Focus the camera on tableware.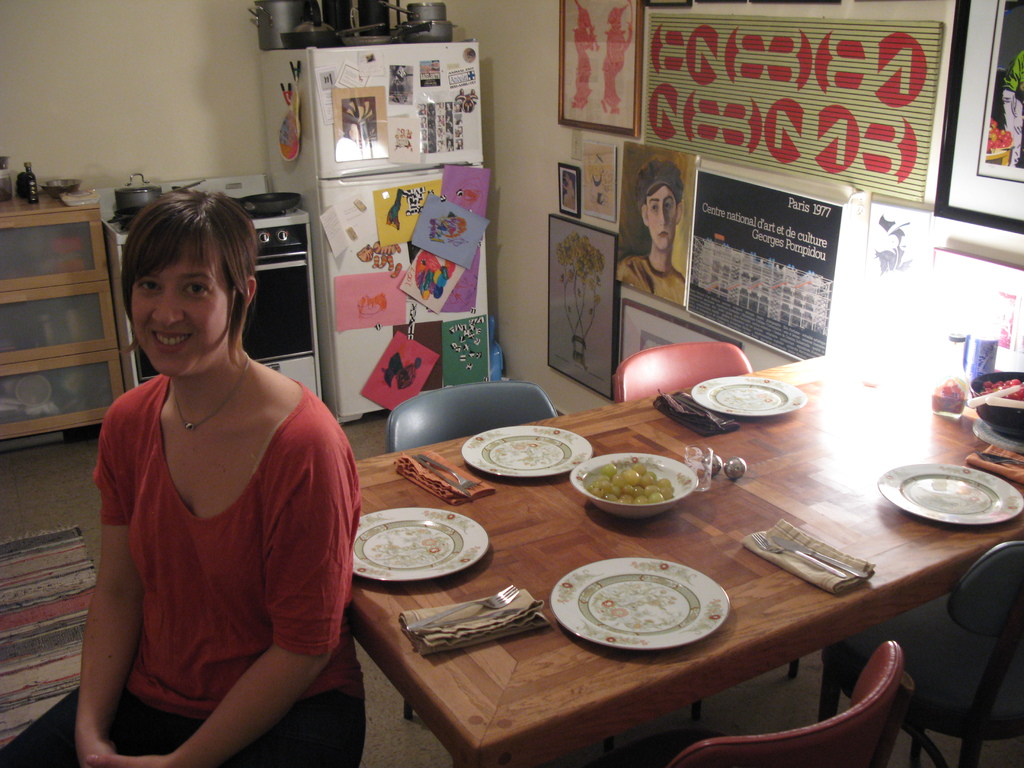
Focus region: crop(871, 458, 1021, 527).
